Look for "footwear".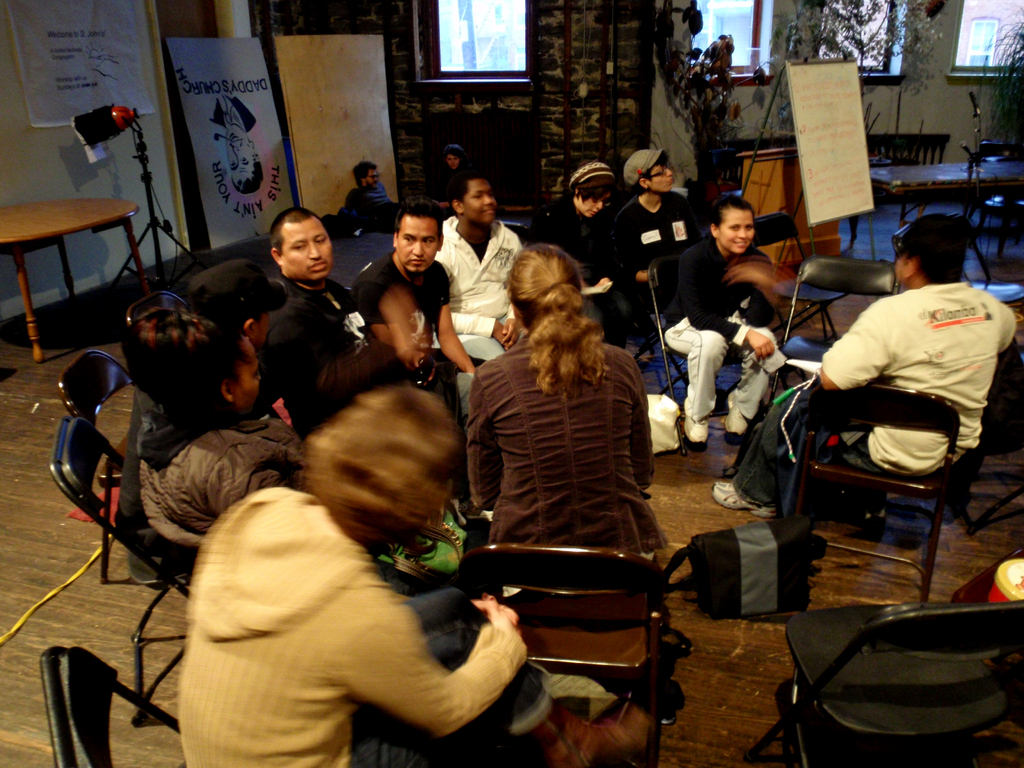
Found: [705, 479, 783, 519].
